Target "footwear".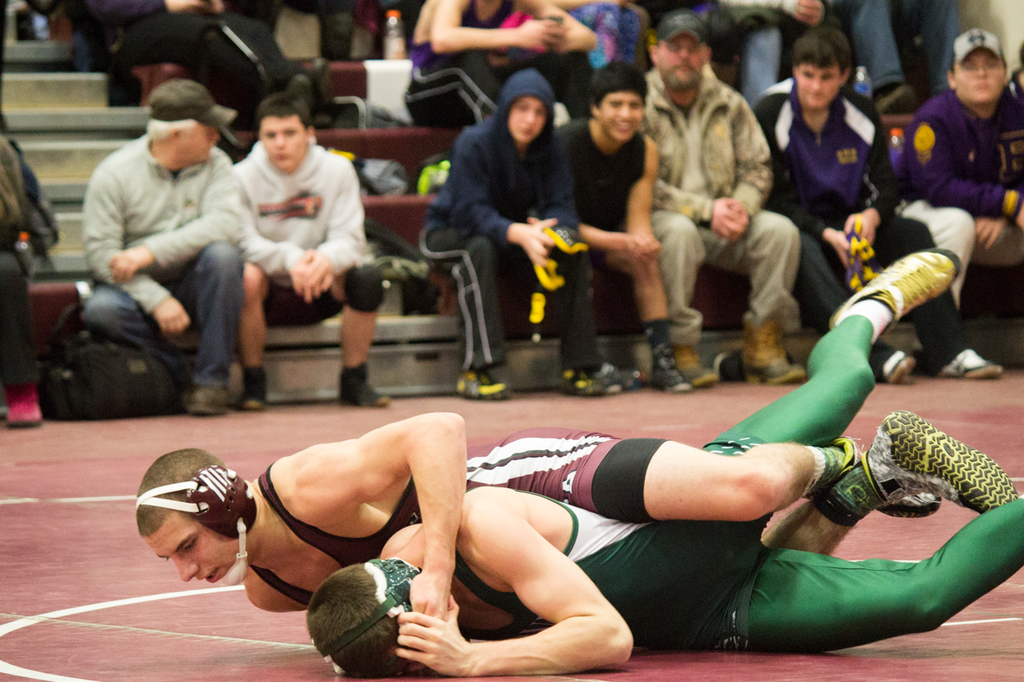
Target region: [647, 371, 694, 394].
